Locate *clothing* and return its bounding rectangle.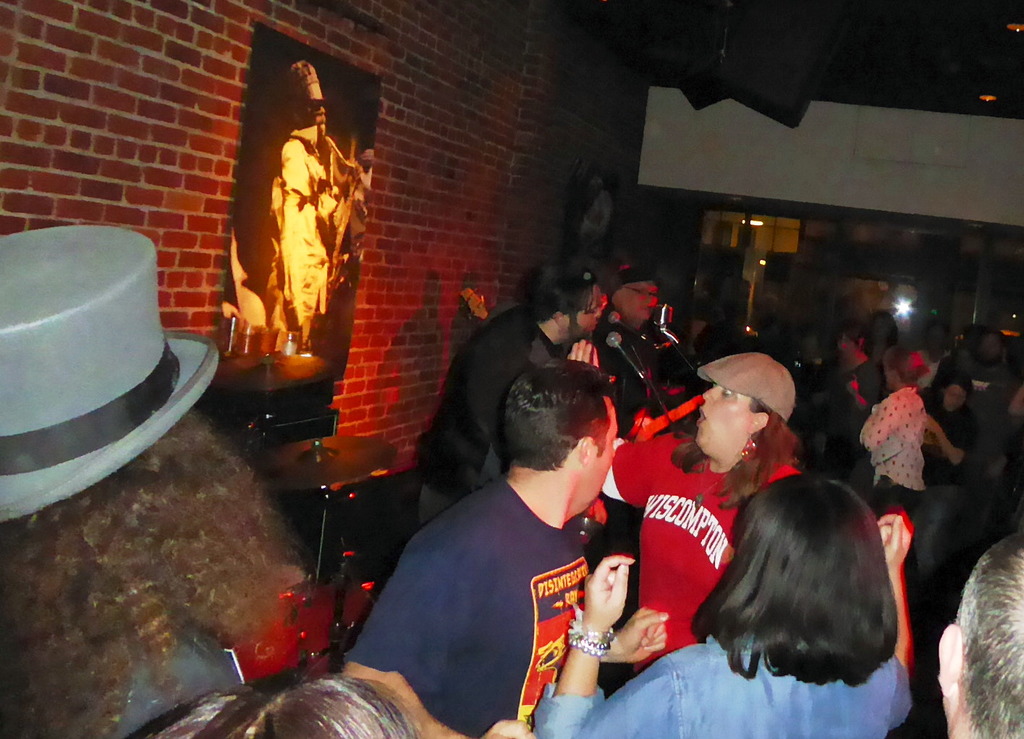
[left=947, top=359, right=1023, bottom=444].
